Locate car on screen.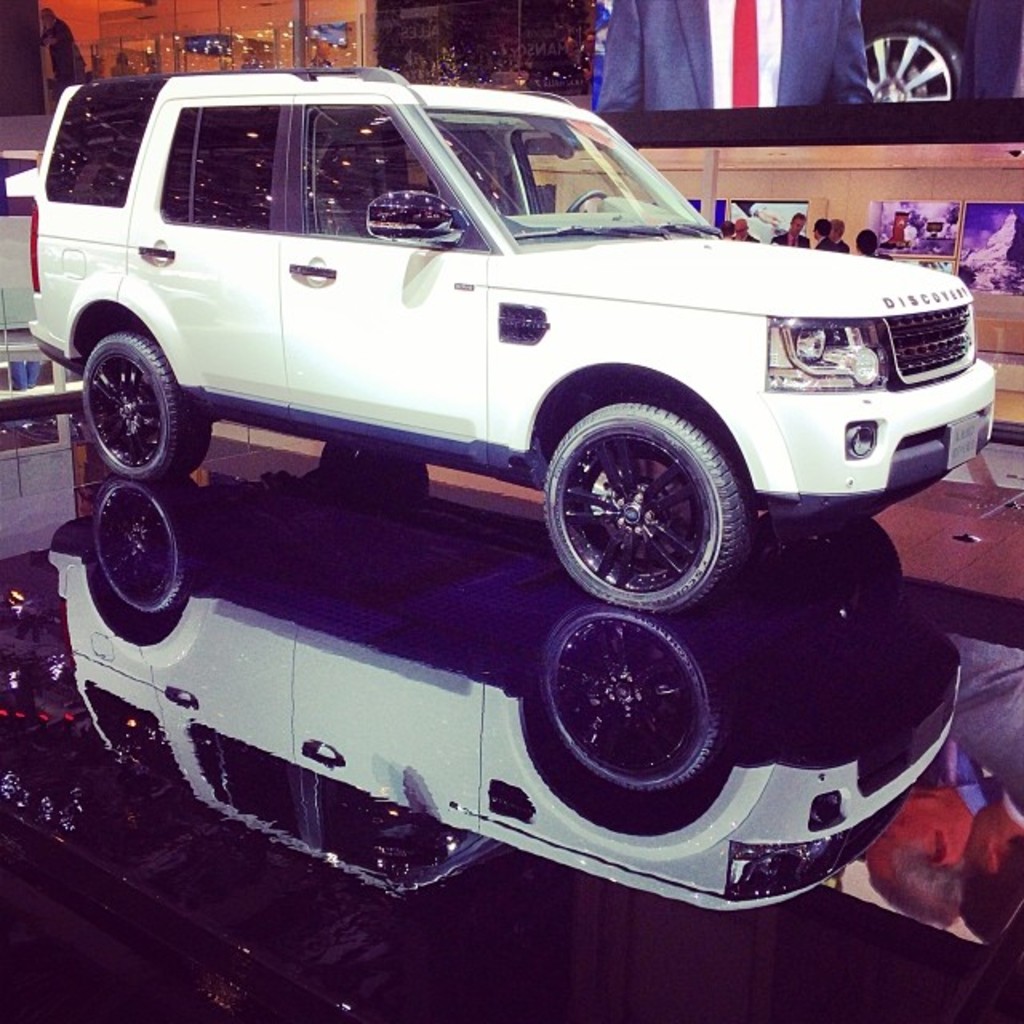
On screen at <box>0,67,1002,621</box>.
